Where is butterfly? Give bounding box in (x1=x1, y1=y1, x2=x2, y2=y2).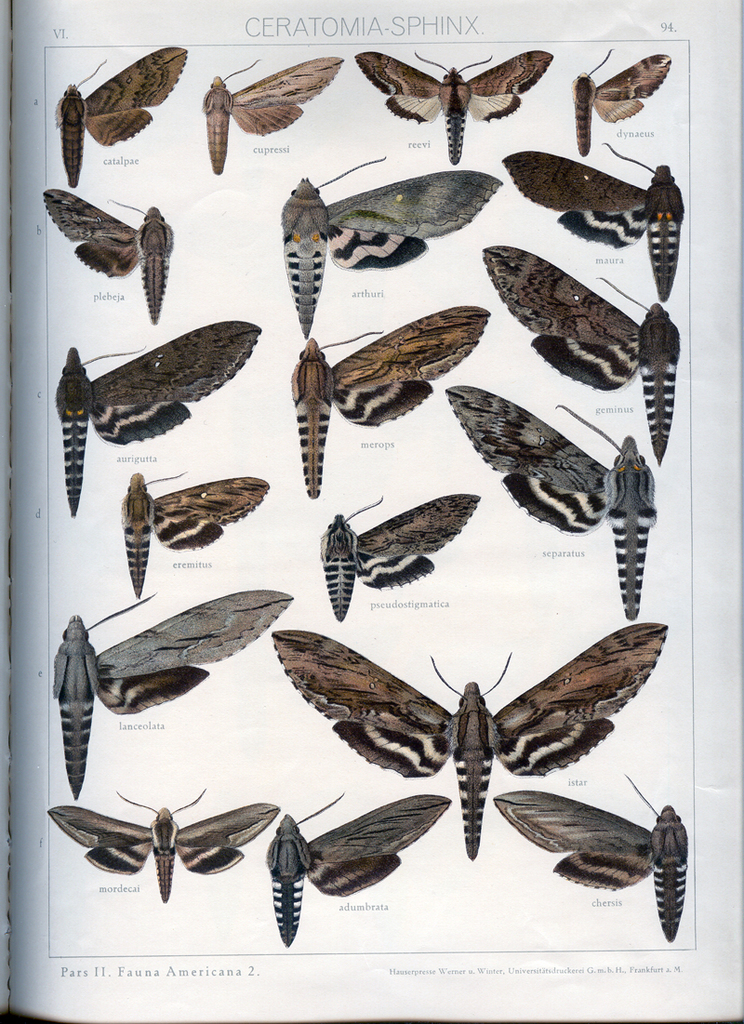
(x1=440, y1=384, x2=663, y2=619).
